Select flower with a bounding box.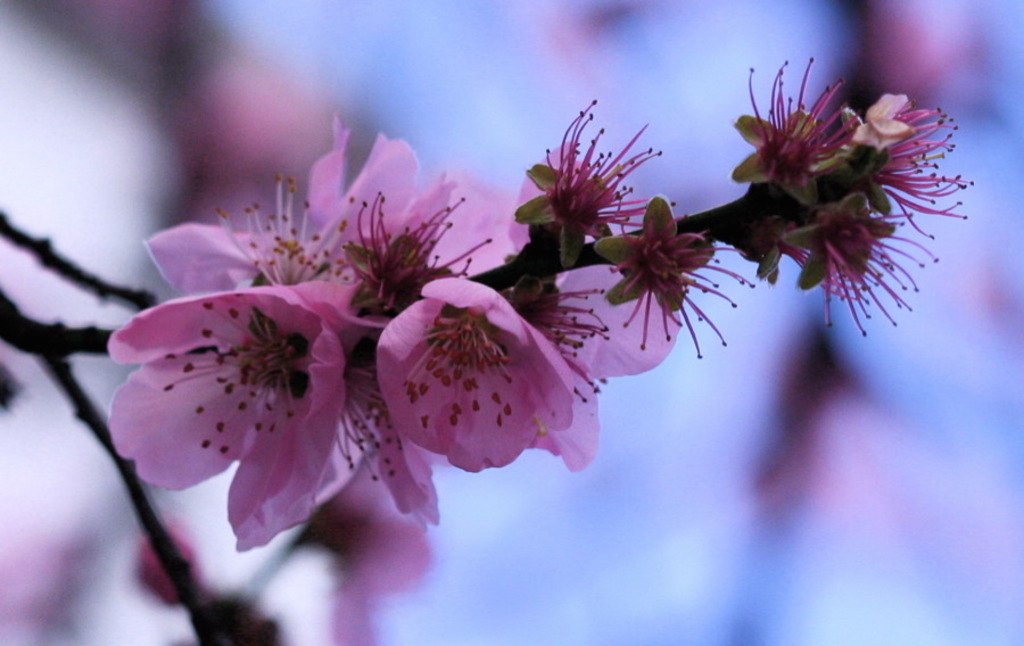
601/177/737/349.
